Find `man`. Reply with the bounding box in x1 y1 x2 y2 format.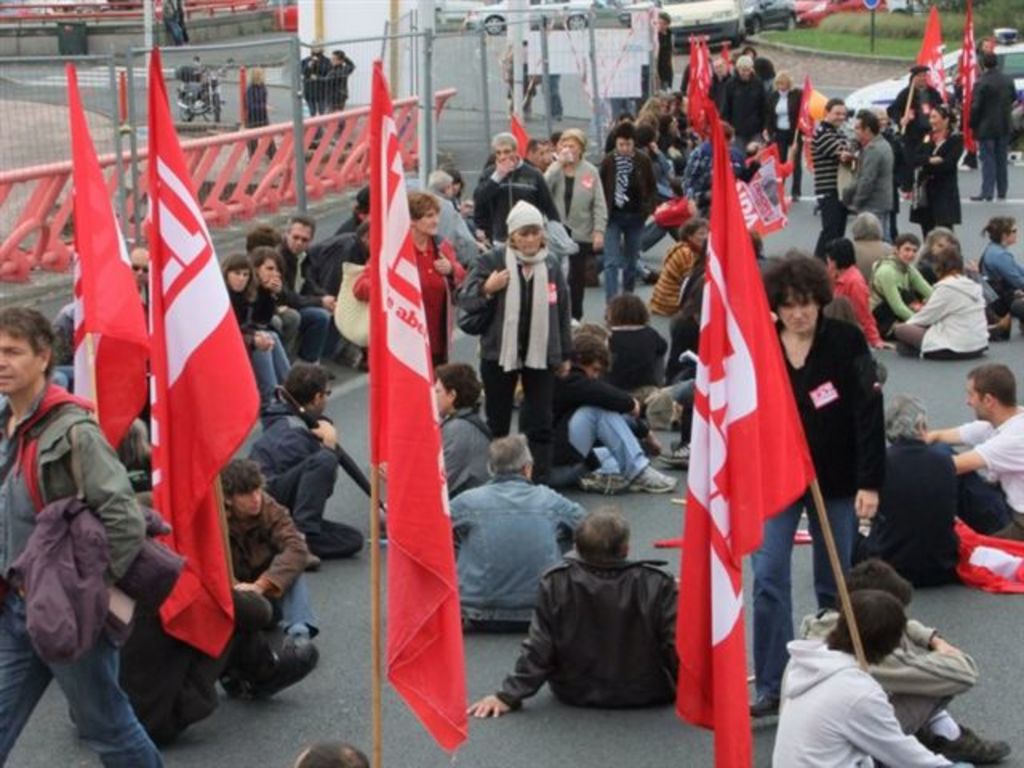
243 357 360 570.
